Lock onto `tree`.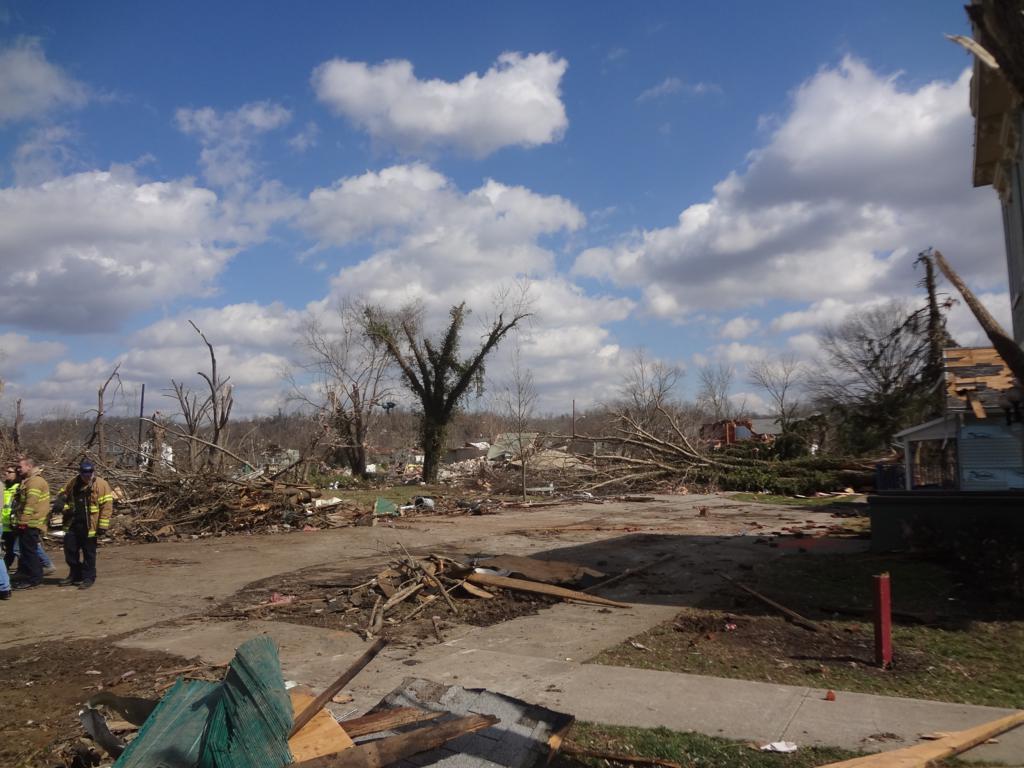
Locked: select_region(828, 300, 938, 400).
